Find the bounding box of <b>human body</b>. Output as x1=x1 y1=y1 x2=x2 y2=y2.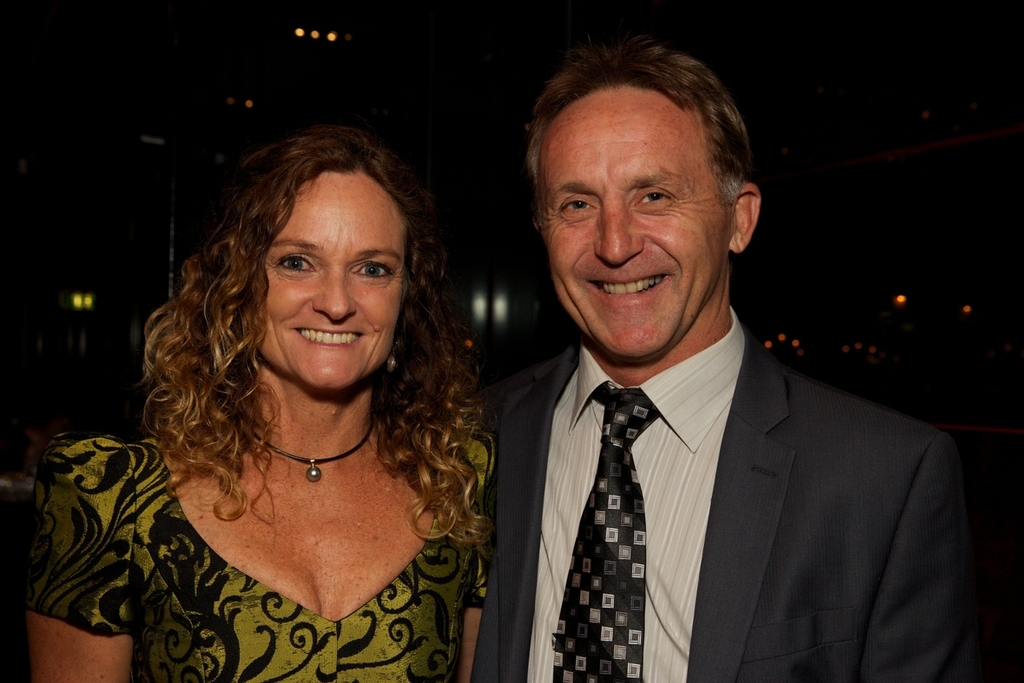
x1=474 y1=84 x2=948 y2=682.
